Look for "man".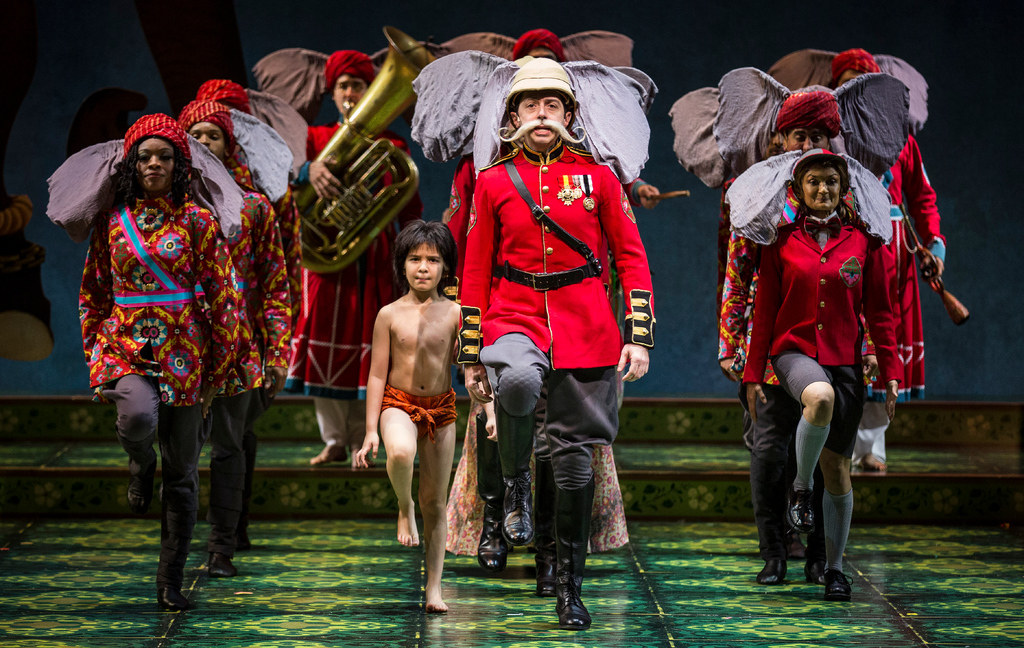
Found: <bbox>826, 49, 945, 472</bbox>.
